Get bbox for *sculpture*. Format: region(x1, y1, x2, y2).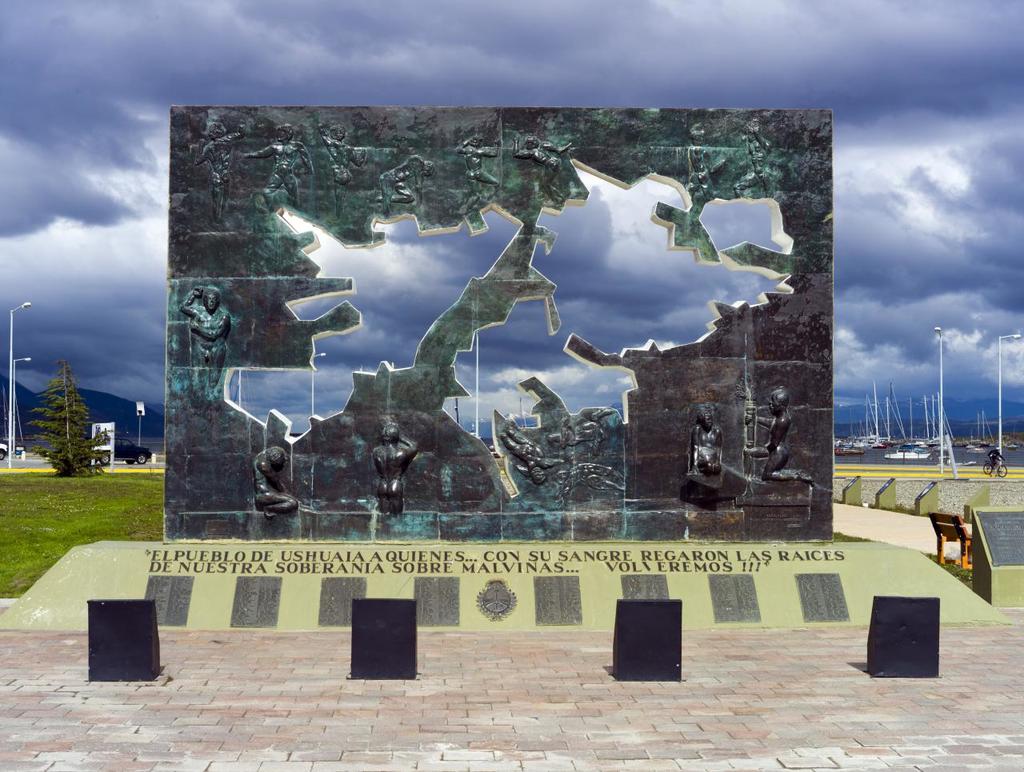
region(690, 403, 742, 508).
